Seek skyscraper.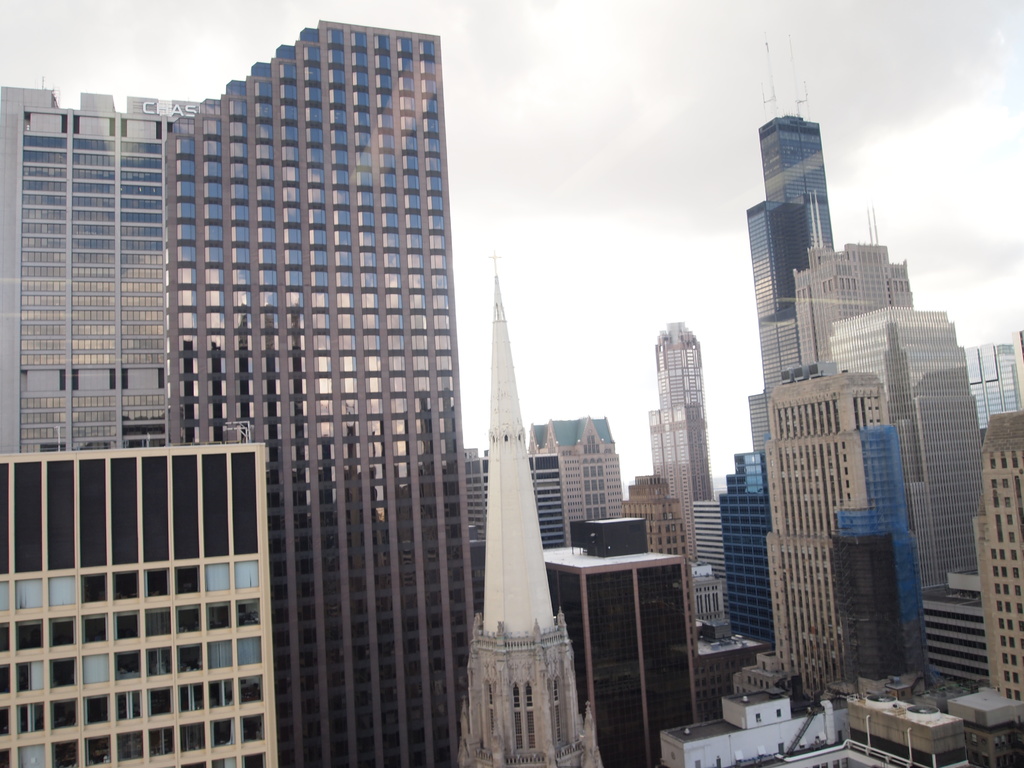
left=158, top=18, right=479, bottom=767.
